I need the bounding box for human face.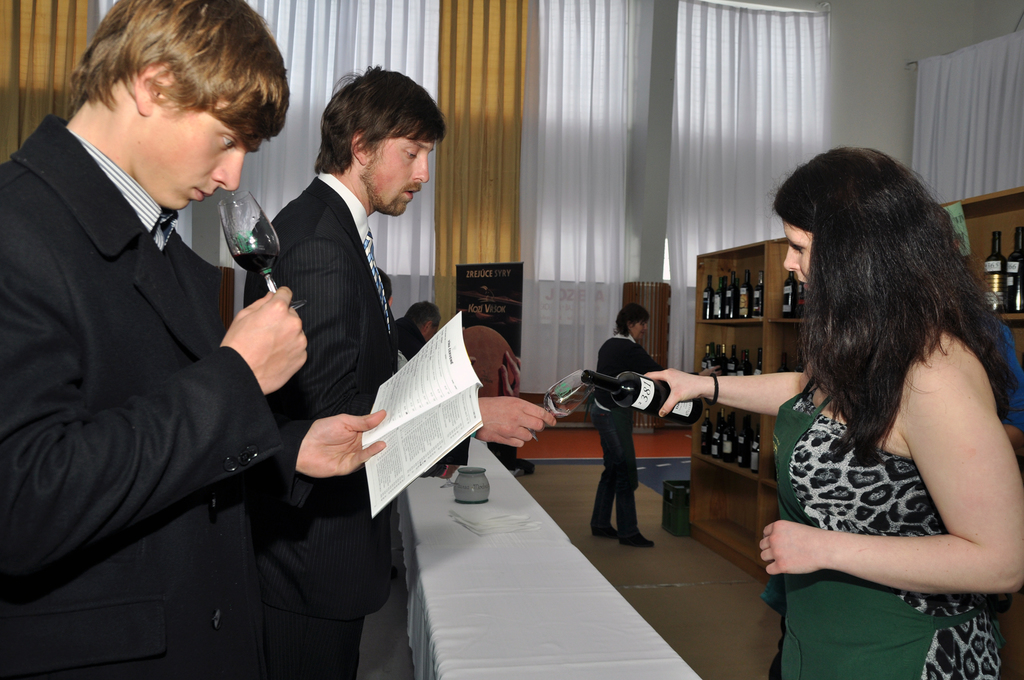
Here it is: Rect(129, 88, 271, 213).
